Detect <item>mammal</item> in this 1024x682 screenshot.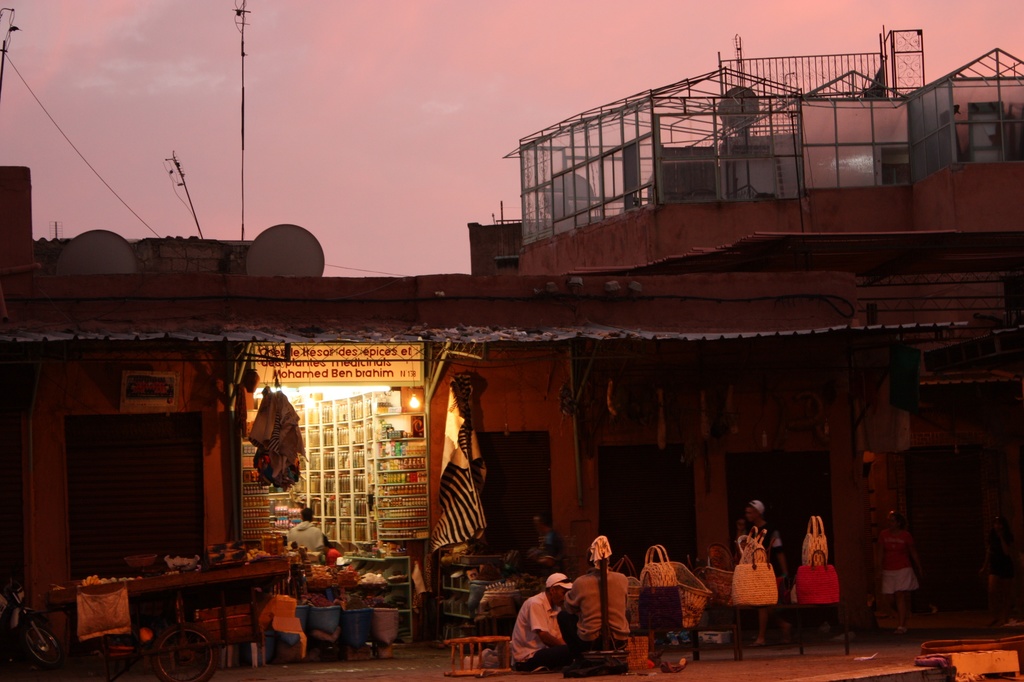
Detection: rect(513, 571, 575, 669).
